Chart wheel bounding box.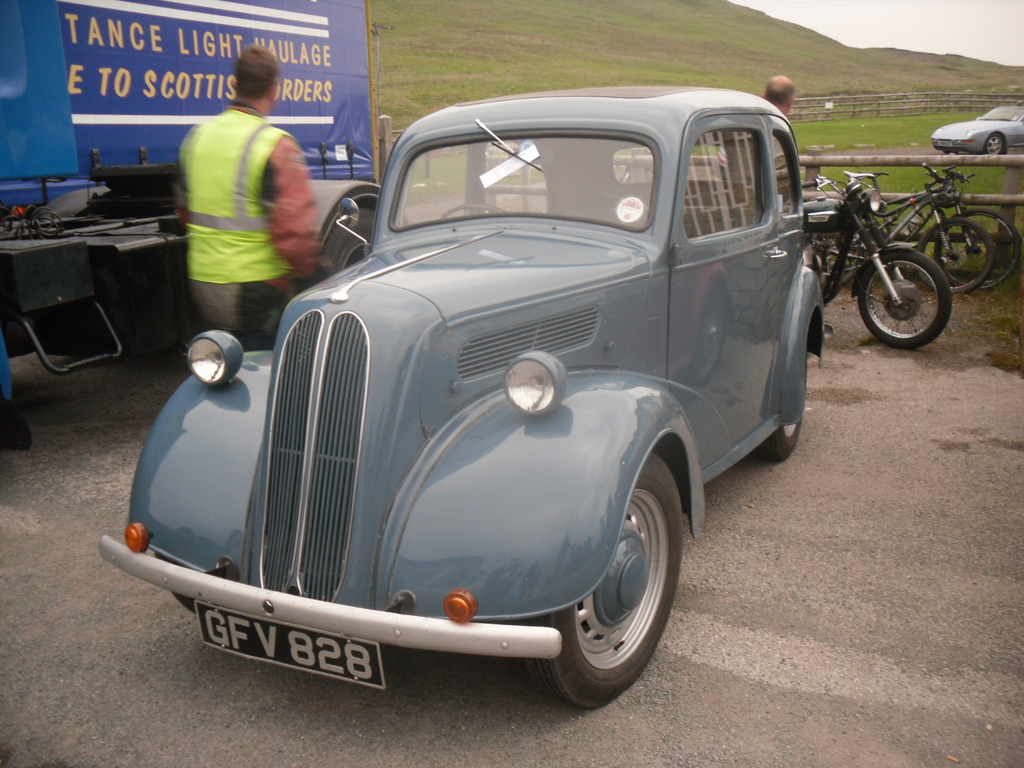
Charted: (536,454,686,705).
